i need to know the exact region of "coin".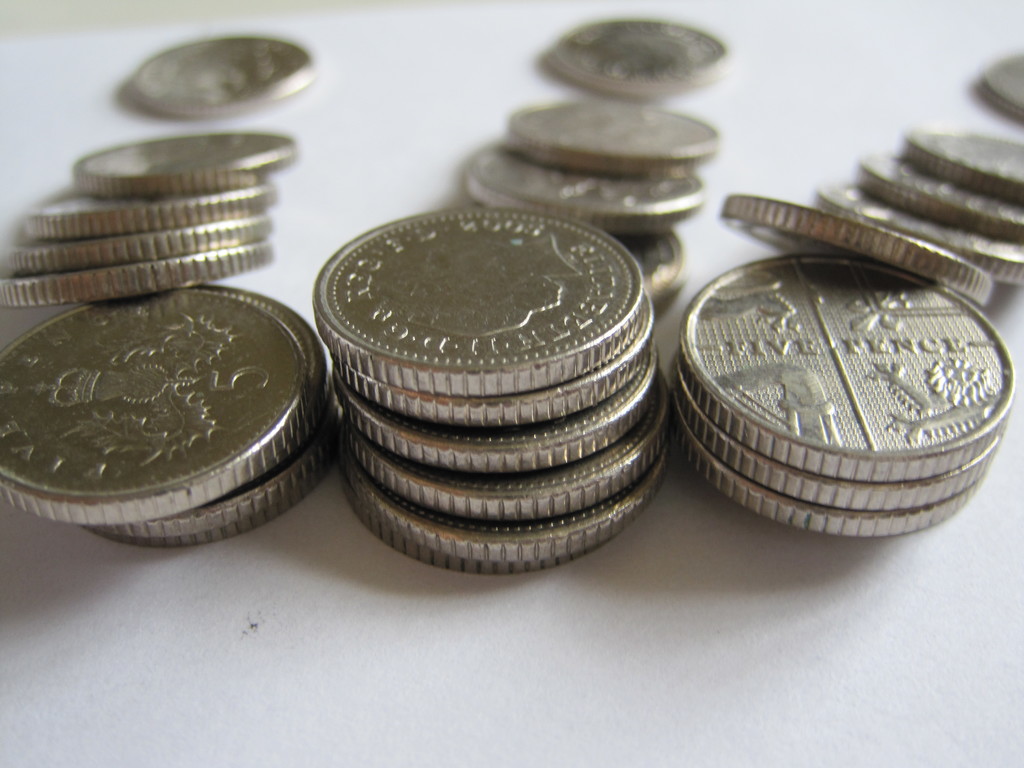
Region: [x1=681, y1=428, x2=985, y2=536].
